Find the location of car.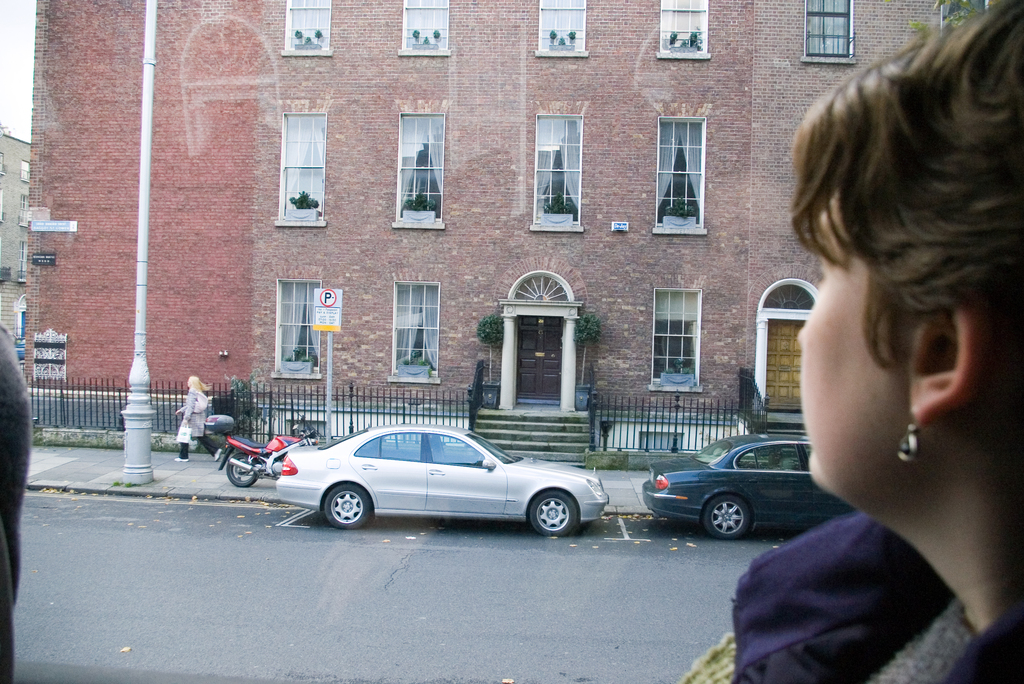
Location: <bbox>645, 436, 858, 538</bbox>.
